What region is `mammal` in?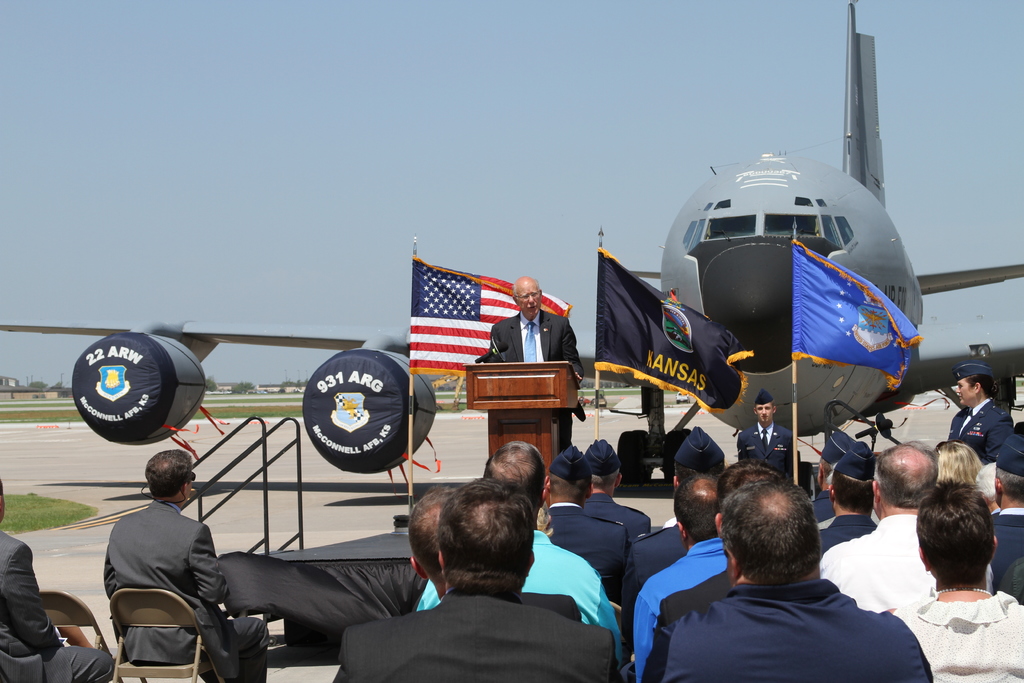
select_region(472, 273, 584, 447).
